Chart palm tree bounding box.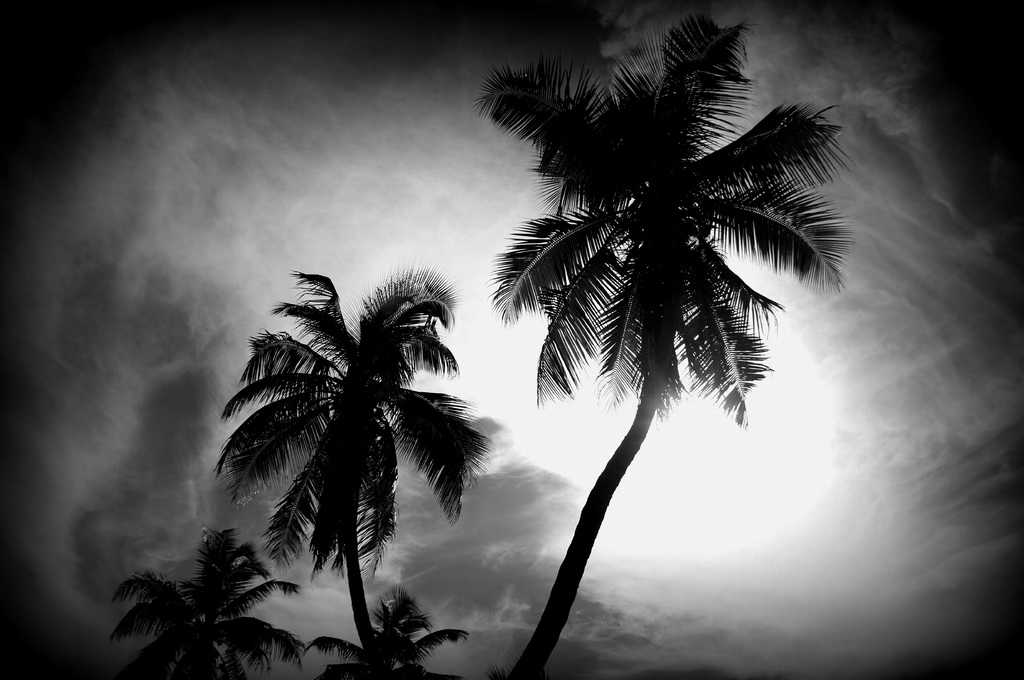
Charted: detection(306, 587, 474, 679).
